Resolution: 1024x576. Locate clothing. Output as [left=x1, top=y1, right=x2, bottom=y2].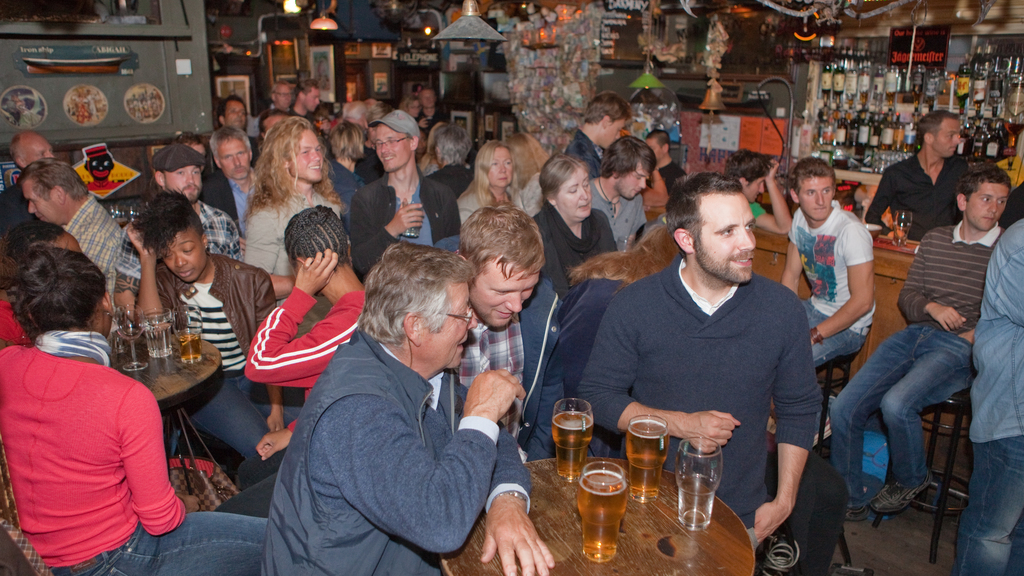
[left=193, top=189, right=238, bottom=260].
